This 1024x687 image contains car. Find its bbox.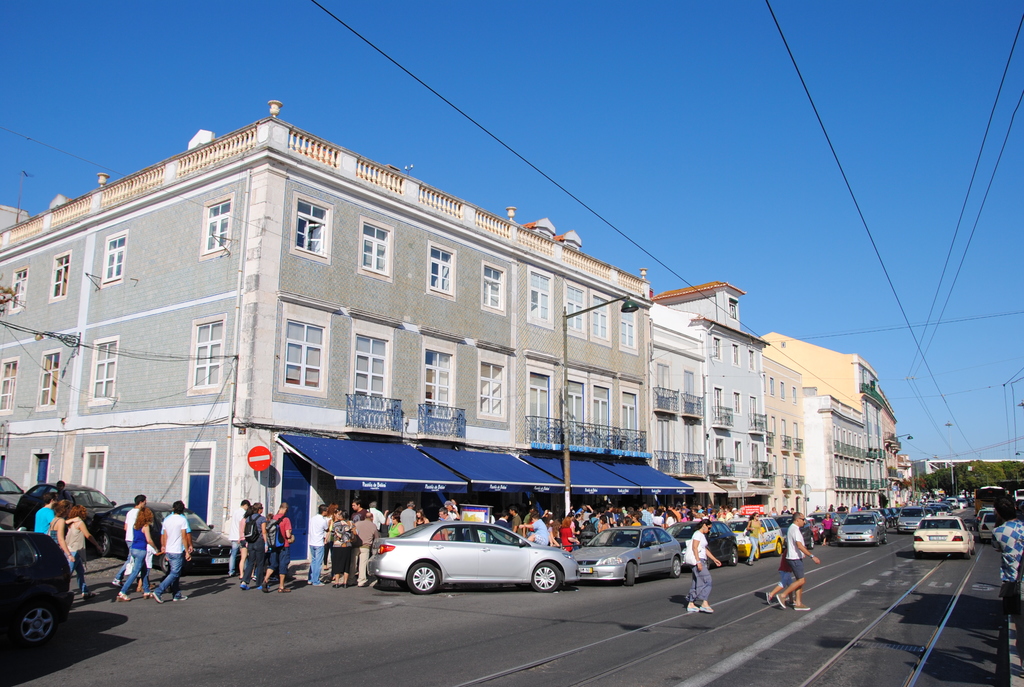
0,520,72,652.
